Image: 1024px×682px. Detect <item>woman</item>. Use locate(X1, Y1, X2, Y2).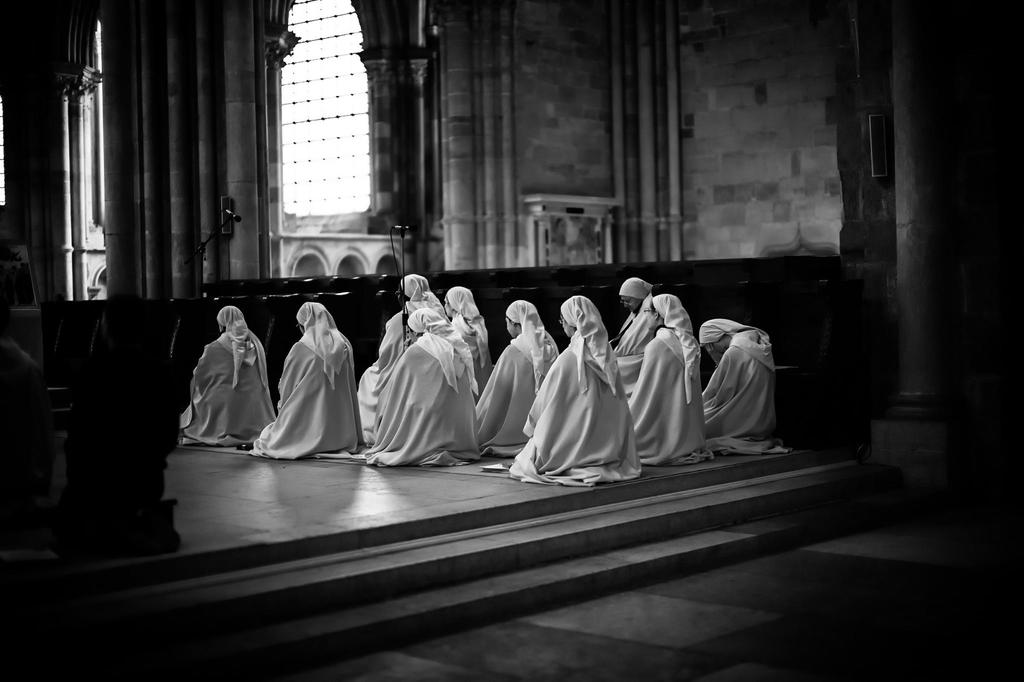
locate(472, 299, 564, 458).
